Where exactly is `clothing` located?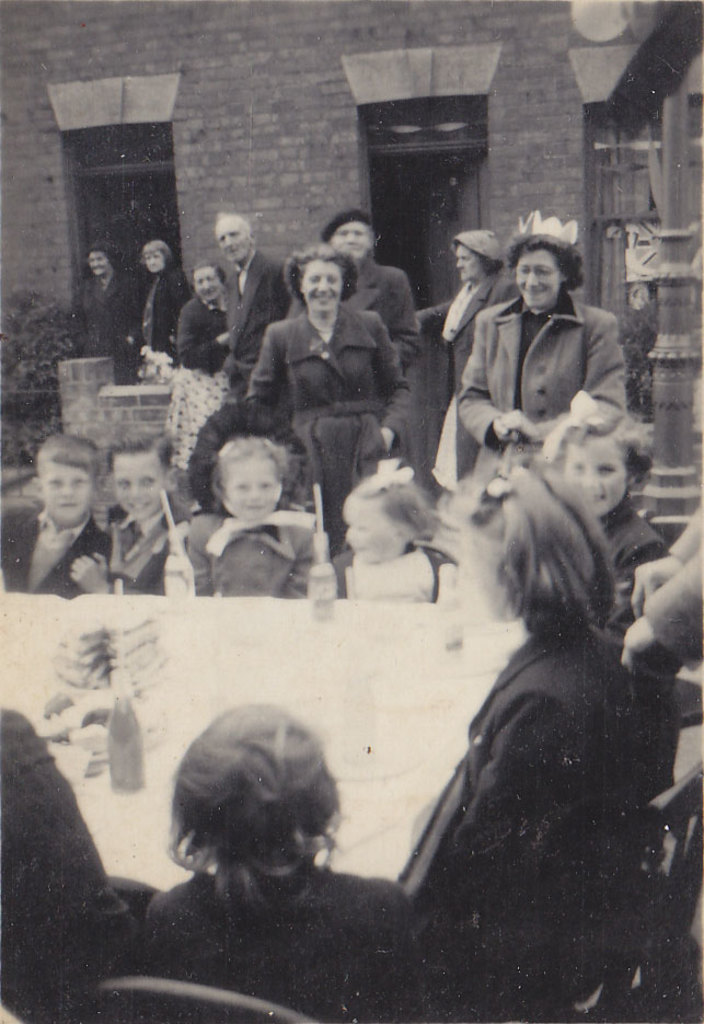
Its bounding box is (x1=330, y1=531, x2=458, y2=587).
